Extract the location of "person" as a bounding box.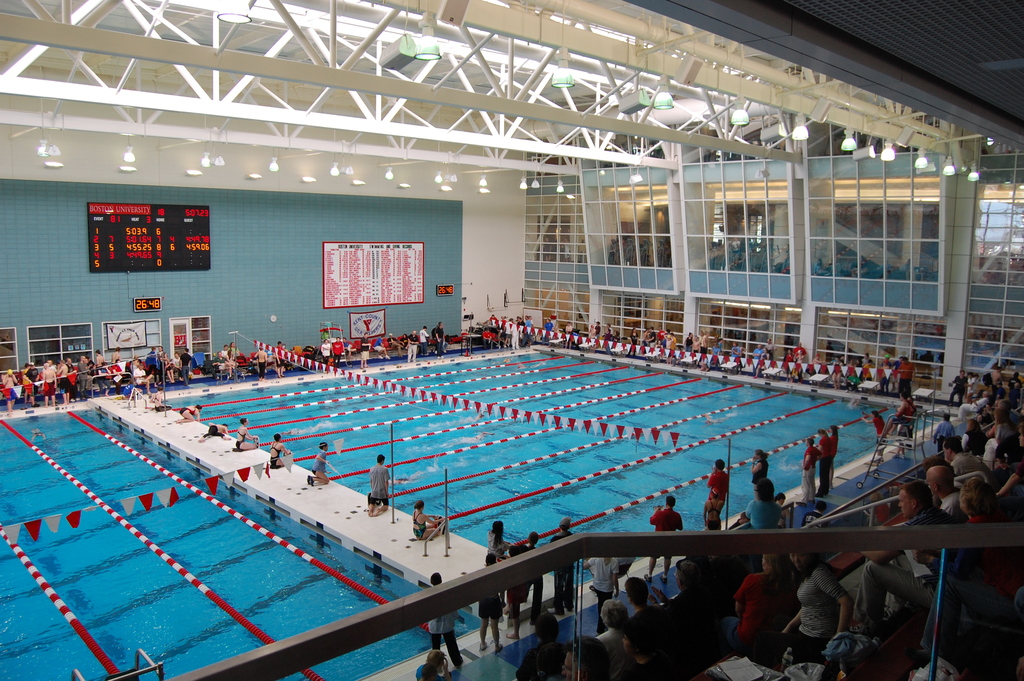
647:496:683:582.
